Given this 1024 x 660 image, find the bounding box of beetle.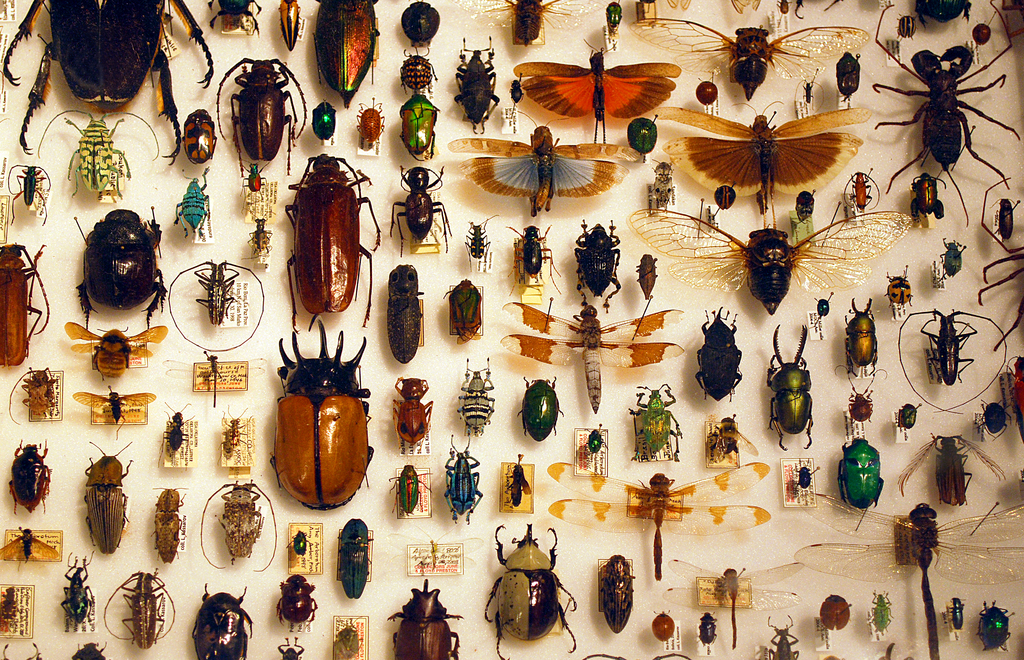
bbox=(867, 0, 1023, 220).
